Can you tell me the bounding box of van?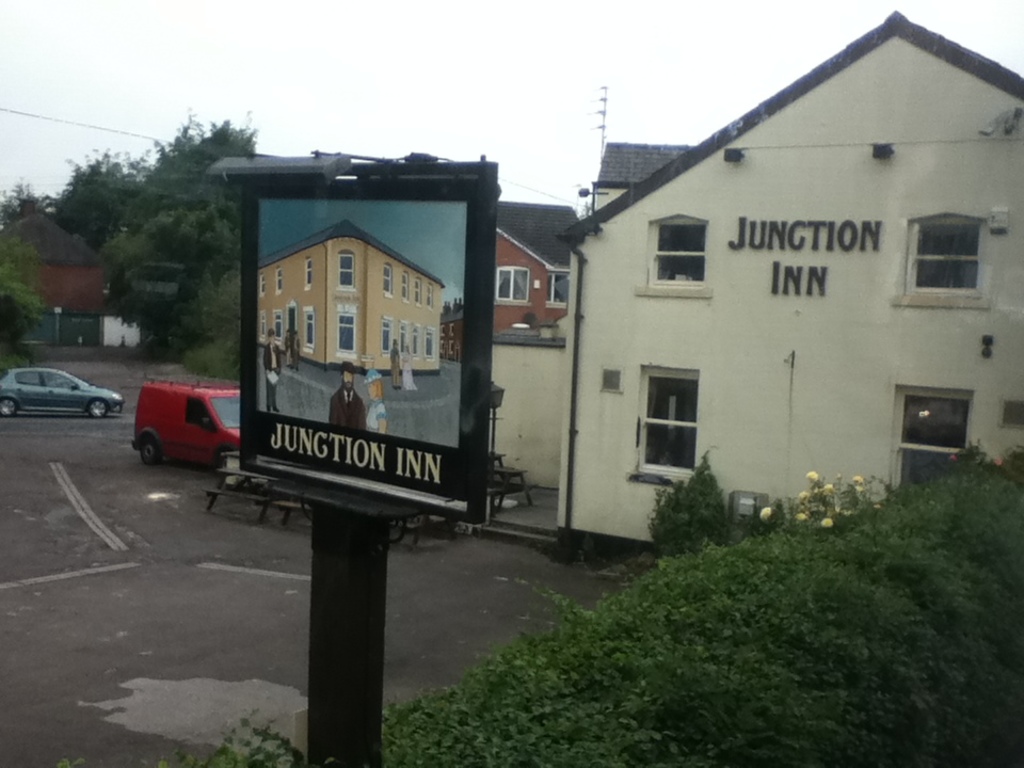
box(131, 379, 240, 475).
